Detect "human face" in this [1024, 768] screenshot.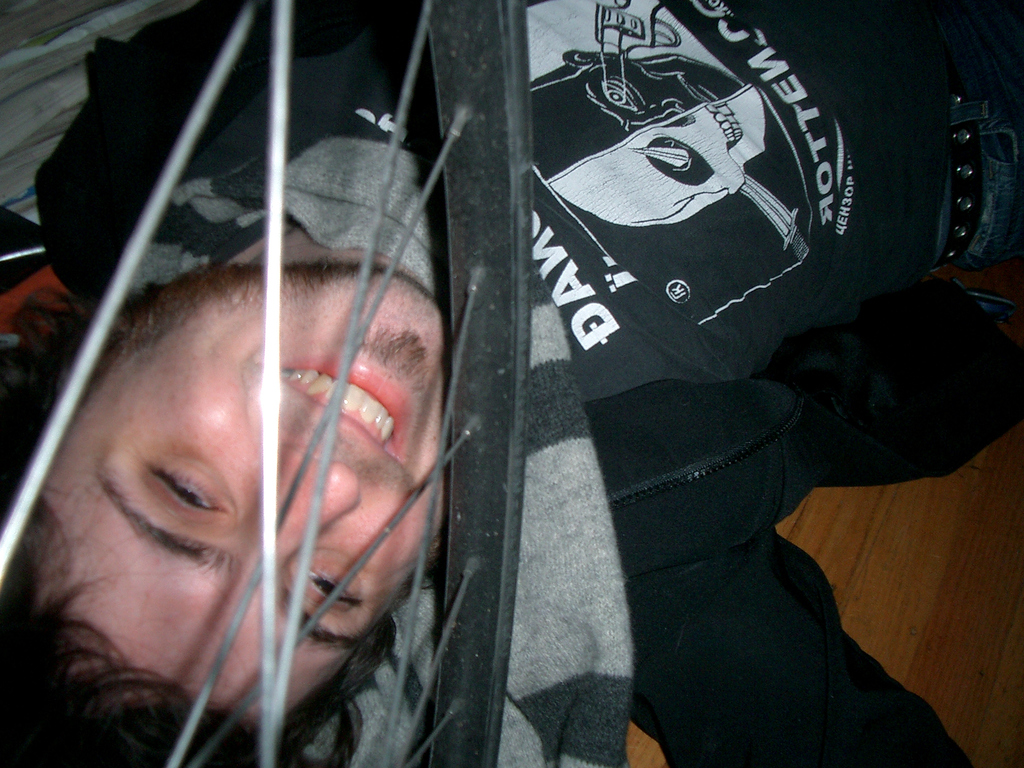
Detection: Rect(37, 266, 444, 733).
